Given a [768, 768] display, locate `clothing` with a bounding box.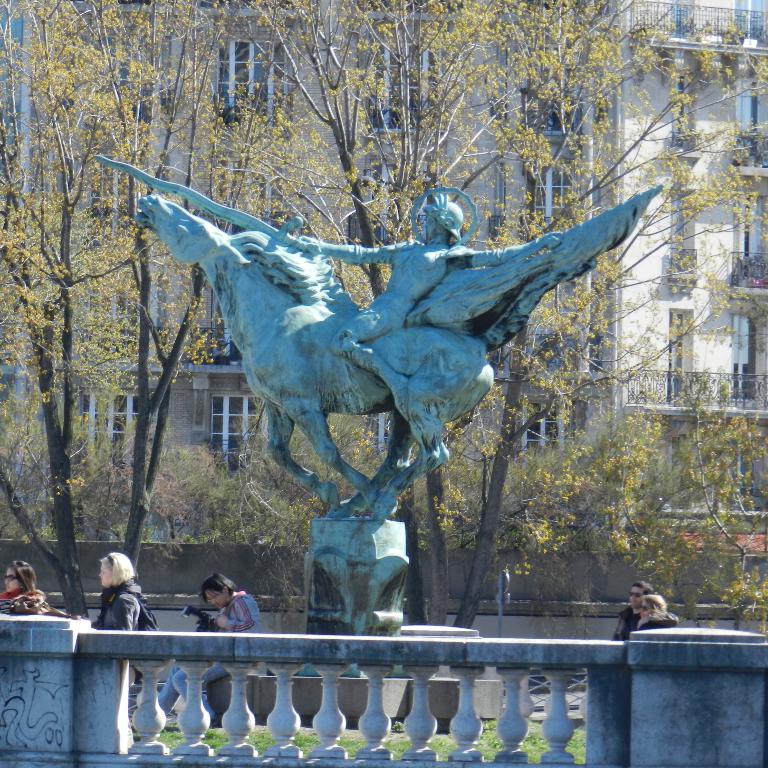
Located: [90, 576, 143, 722].
